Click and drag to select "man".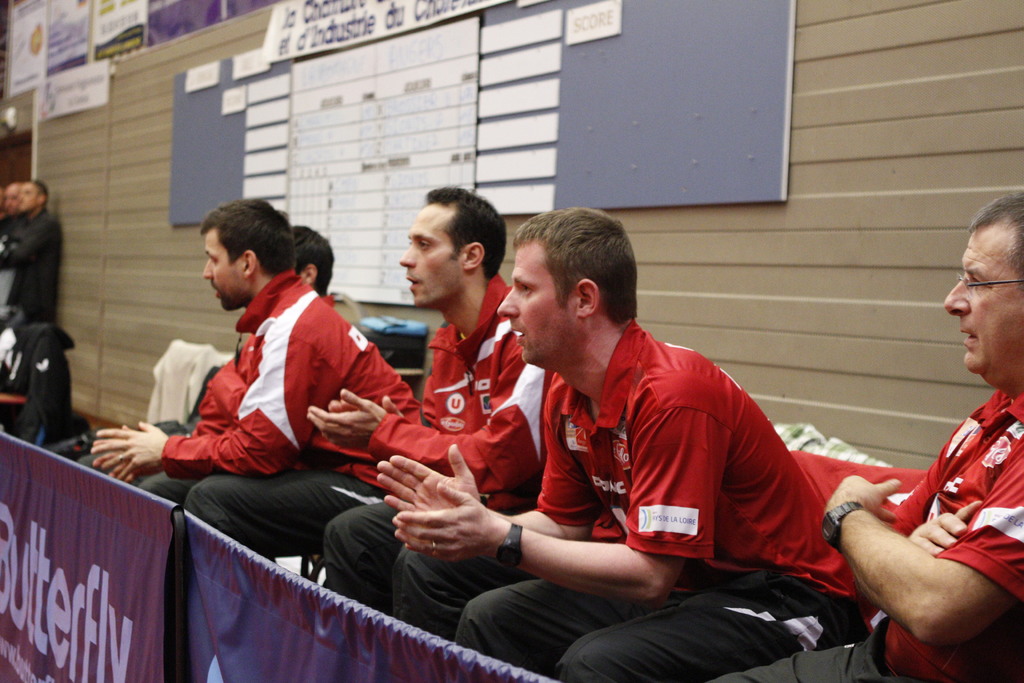
Selection: rect(76, 183, 435, 586).
